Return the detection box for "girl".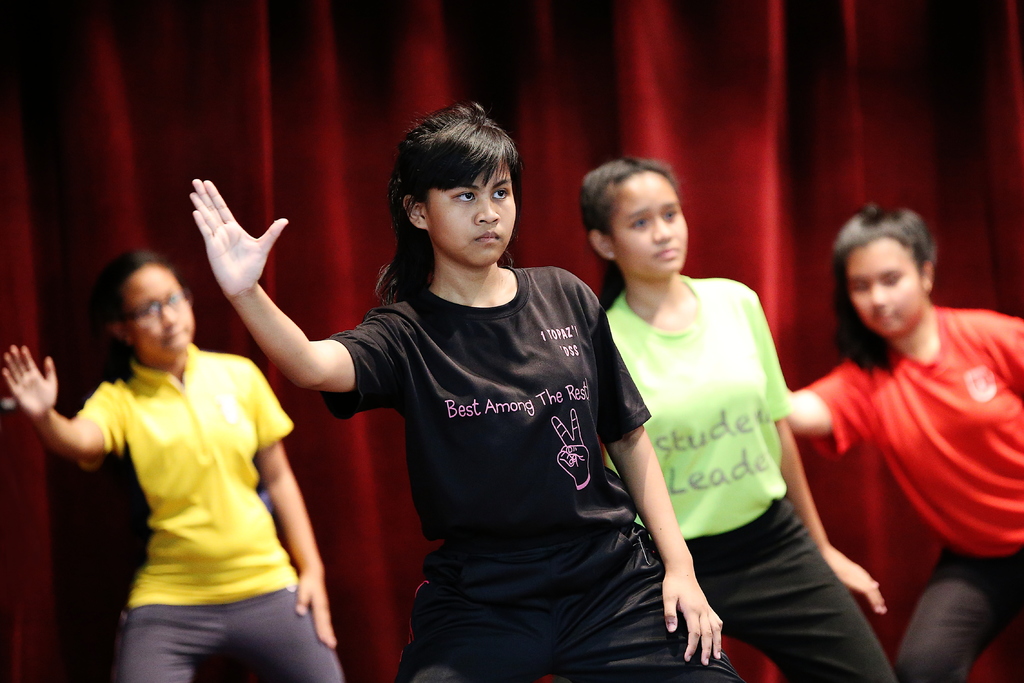
(781, 197, 1023, 682).
